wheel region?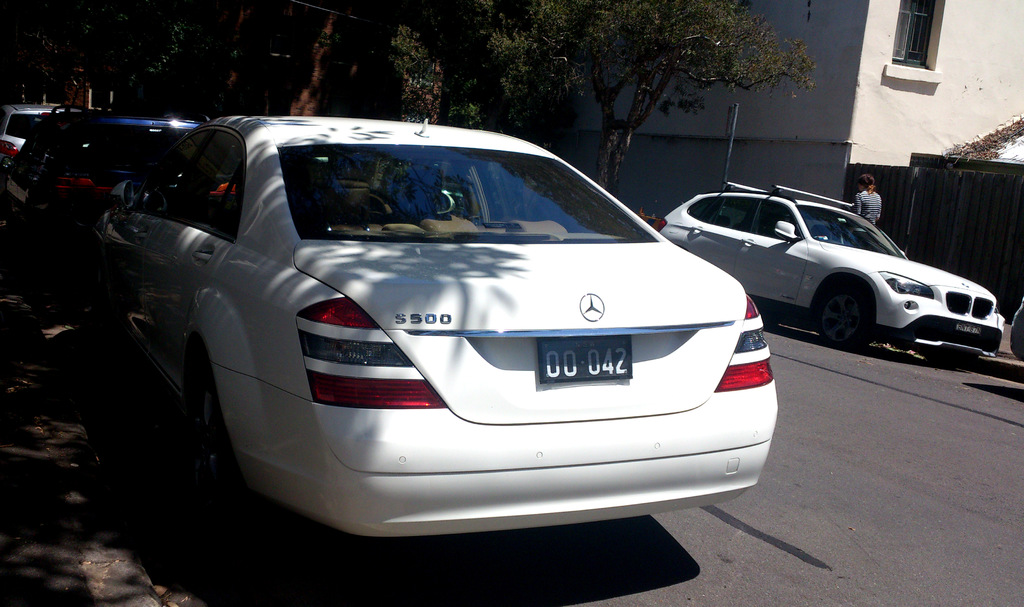
(left=825, top=291, right=896, bottom=348)
